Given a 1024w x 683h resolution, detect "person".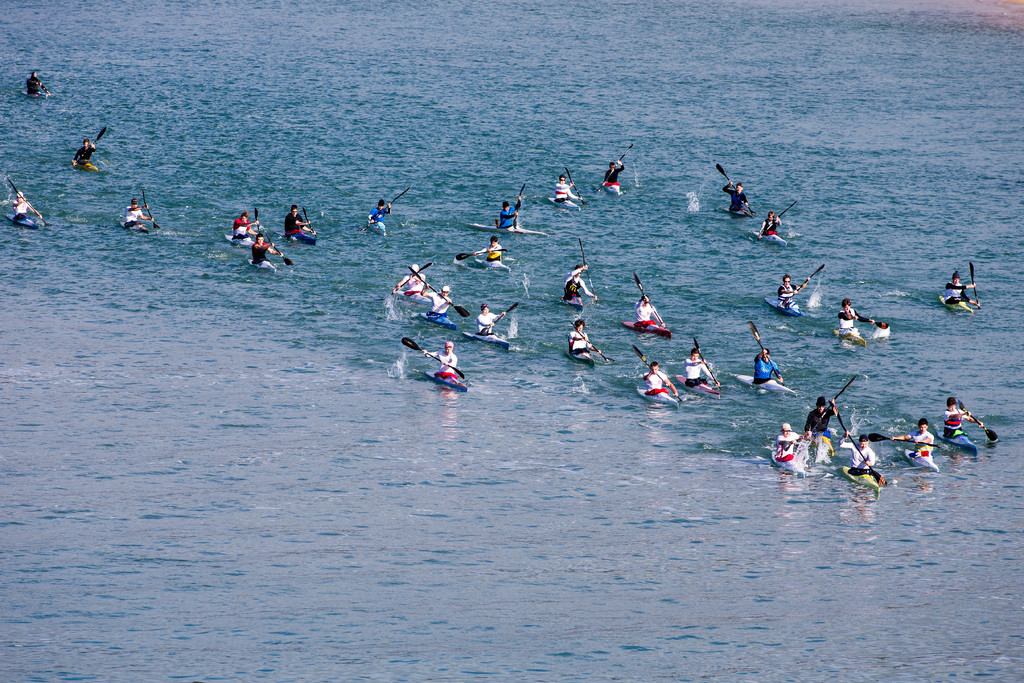
Rect(369, 200, 396, 231).
